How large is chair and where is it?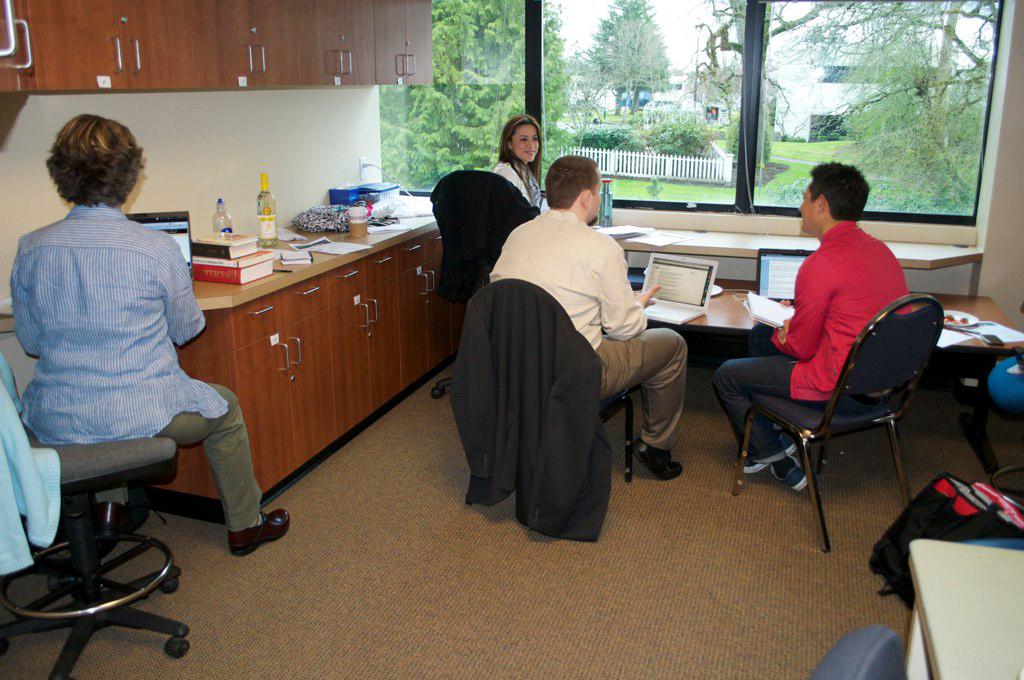
Bounding box: 984/351/1023/502.
